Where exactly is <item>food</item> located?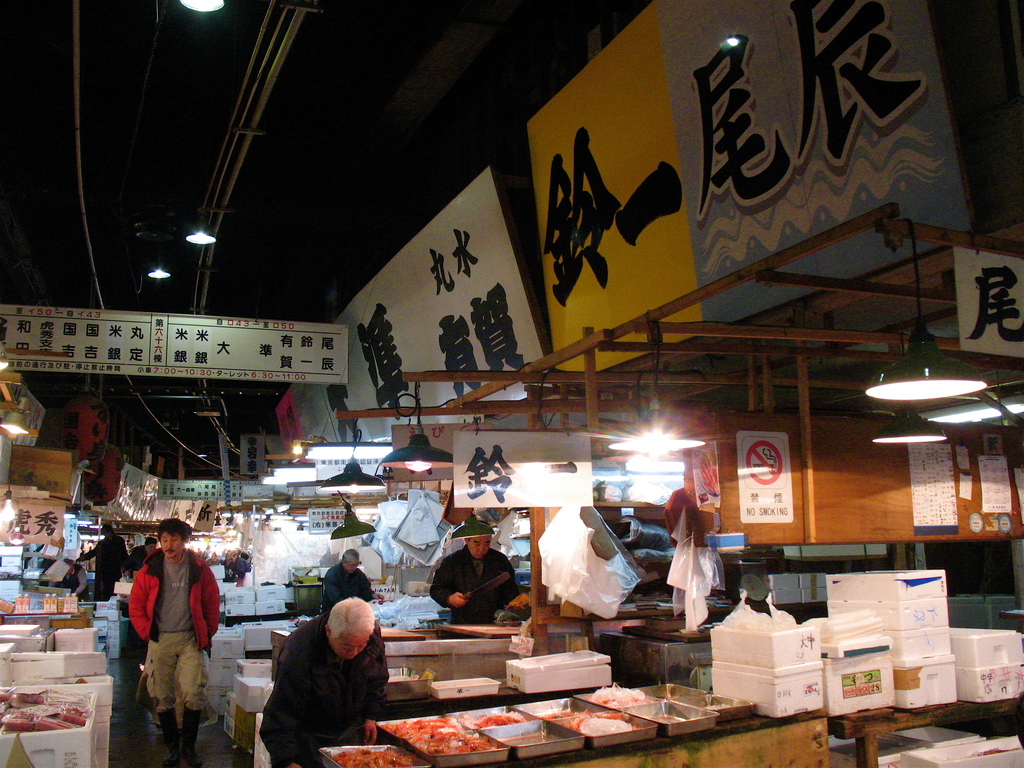
Its bounding box is <box>470,710,524,729</box>.
